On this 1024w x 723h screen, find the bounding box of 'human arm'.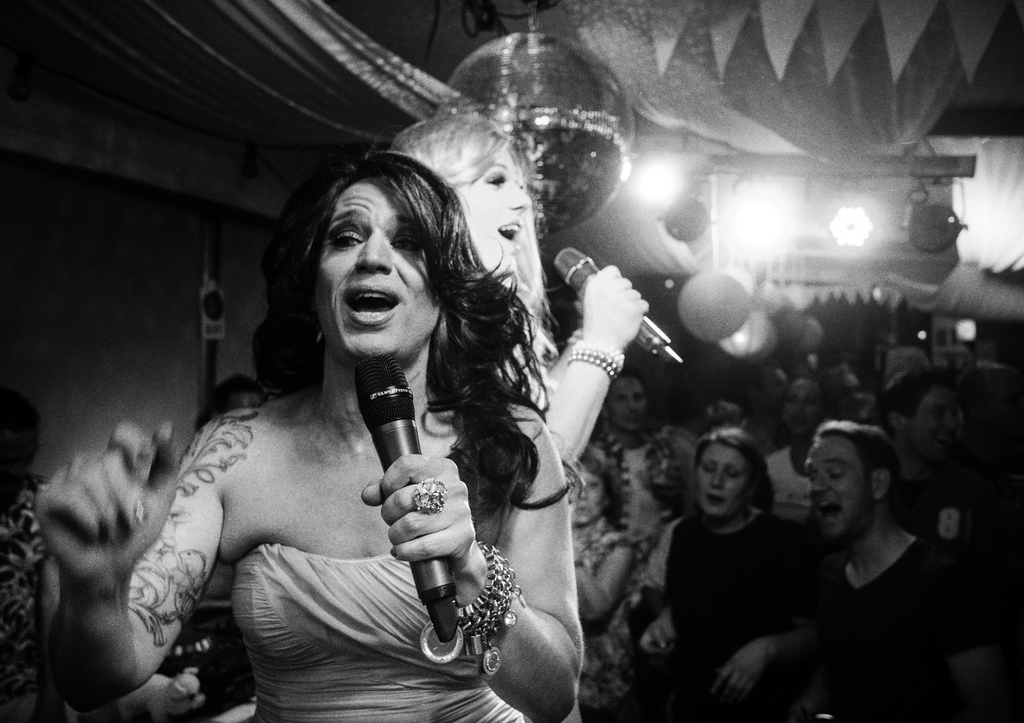
Bounding box: [19,353,271,702].
